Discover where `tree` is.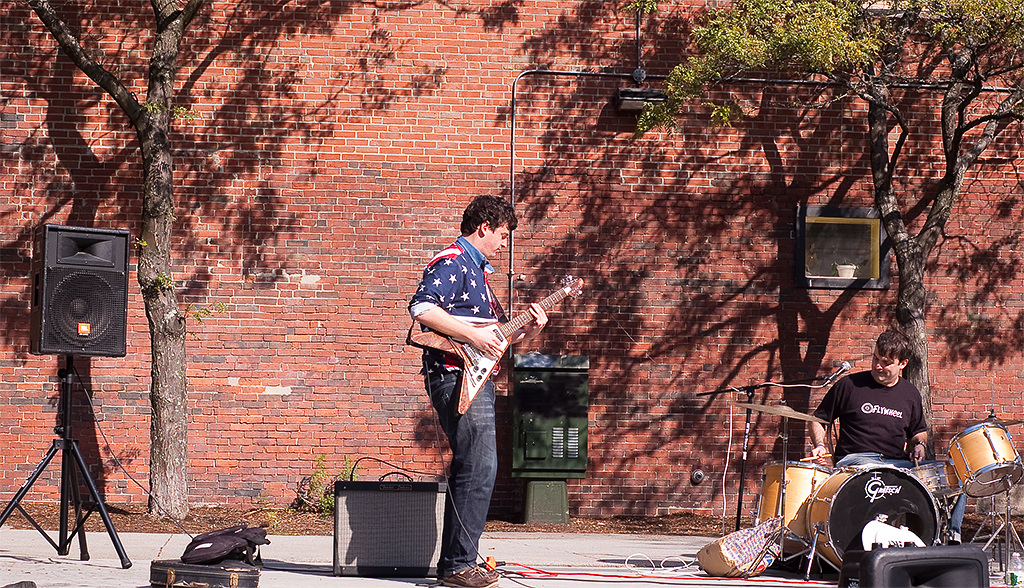
Discovered at [19, 0, 227, 523].
